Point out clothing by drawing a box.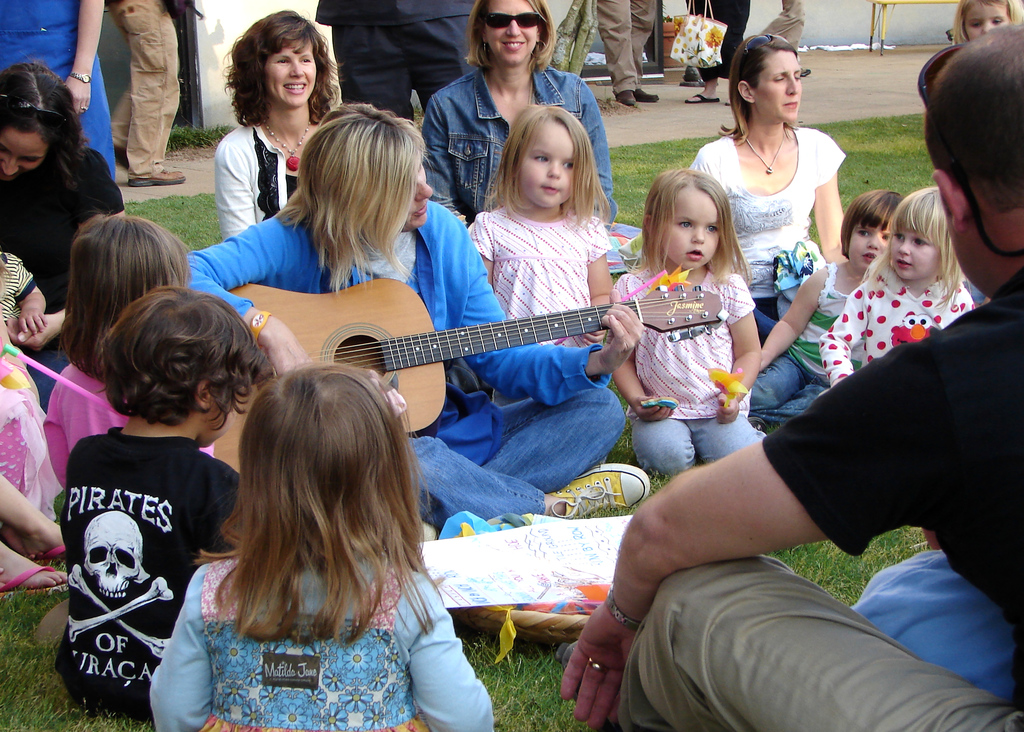
detection(817, 266, 971, 382).
